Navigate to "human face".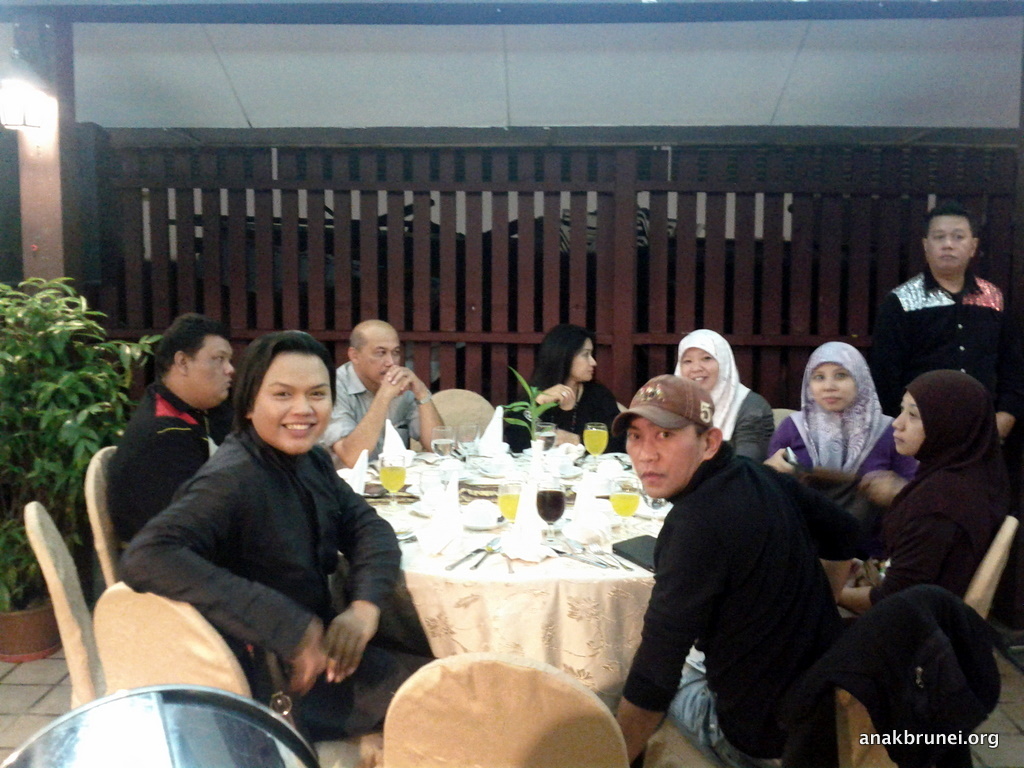
Navigation target: (x1=810, y1=363, x2=856, y2=409).
